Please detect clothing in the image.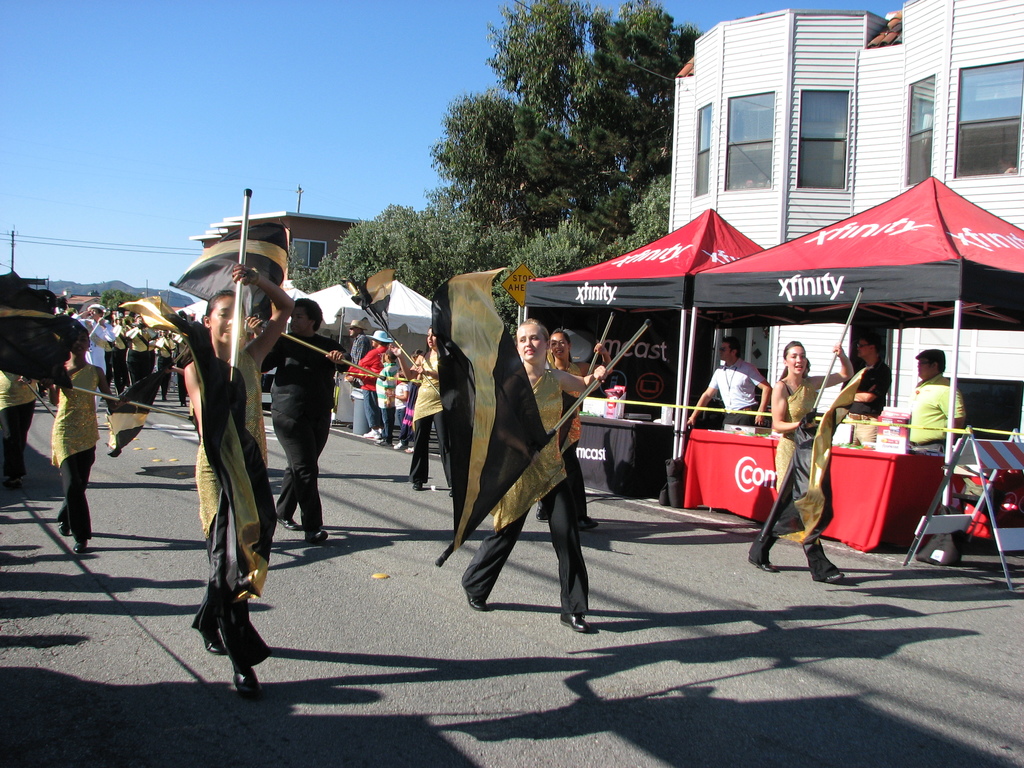
[746,376,837,580].
